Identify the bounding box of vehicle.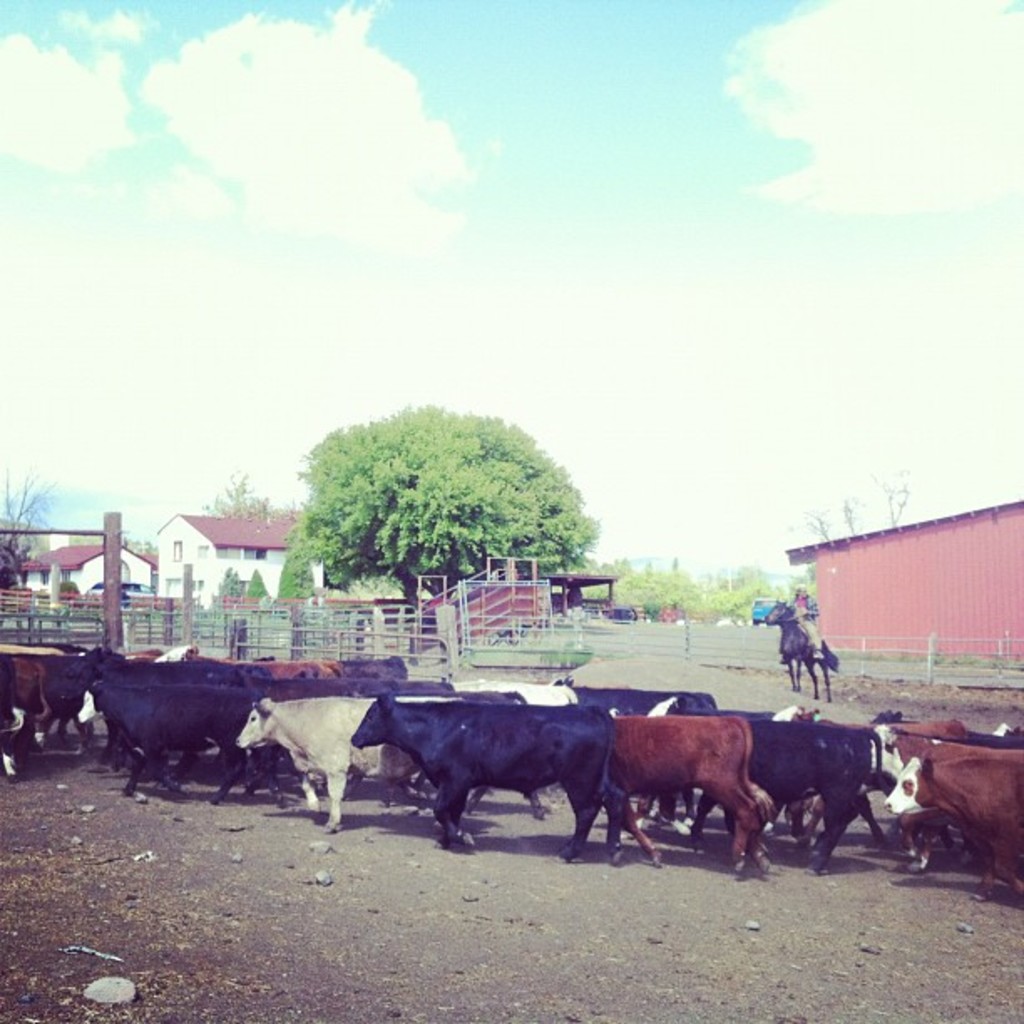
(750, 597, 786, 626).
